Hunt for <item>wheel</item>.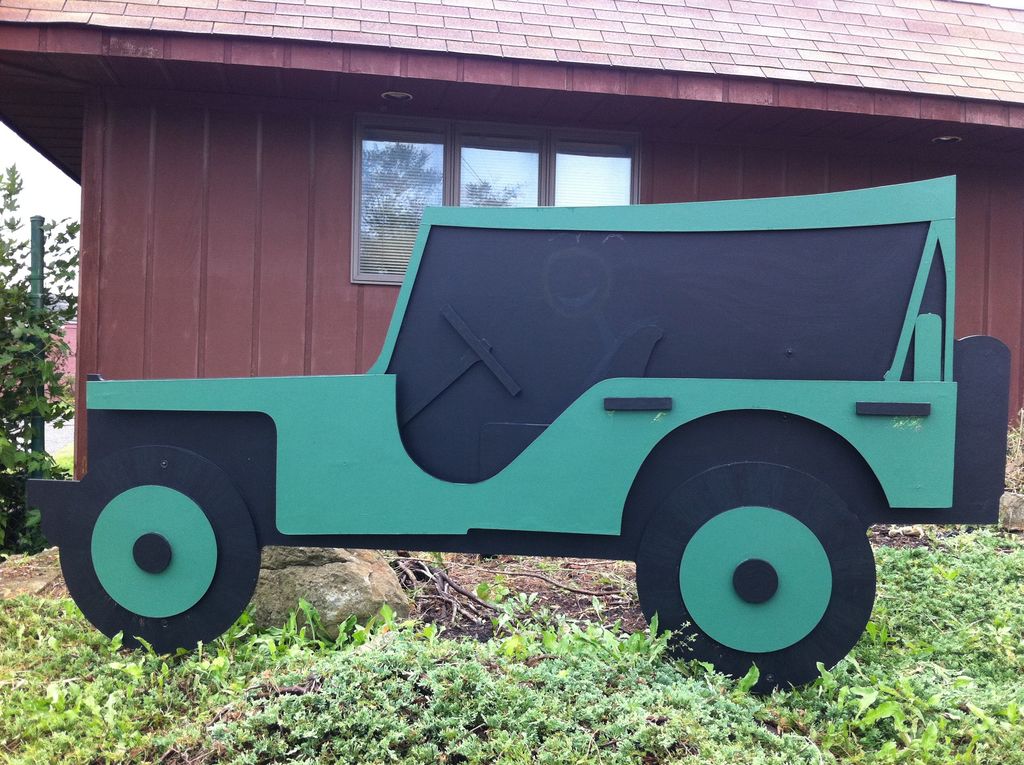
Hunted down at 952,335,1008,524.
